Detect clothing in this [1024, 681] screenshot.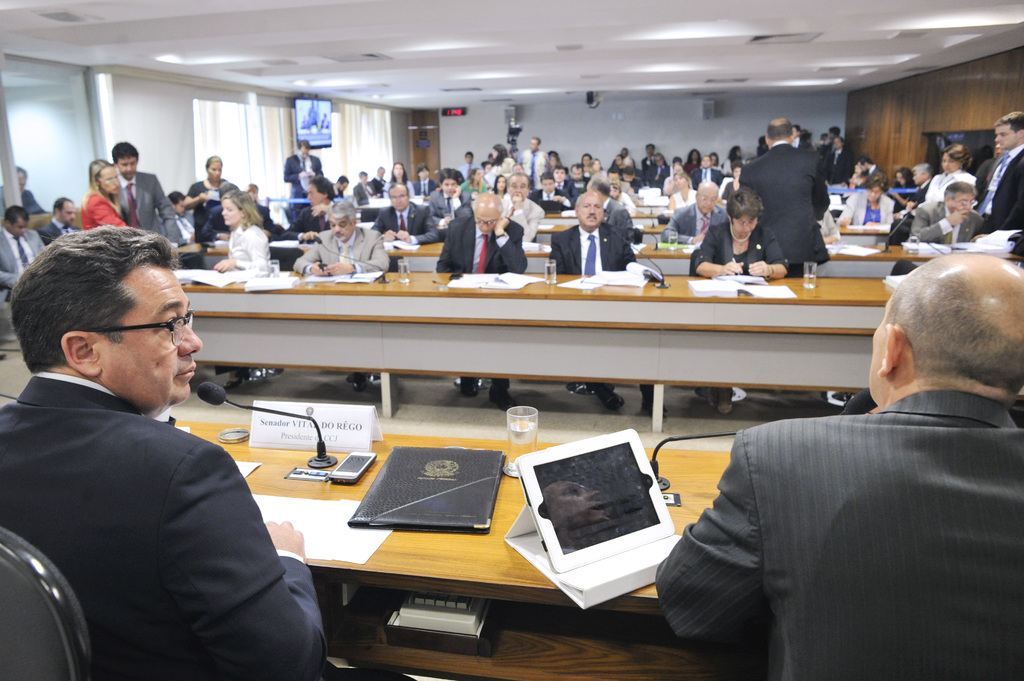
Detection: <region>0, 368, 323, 680</region>.
